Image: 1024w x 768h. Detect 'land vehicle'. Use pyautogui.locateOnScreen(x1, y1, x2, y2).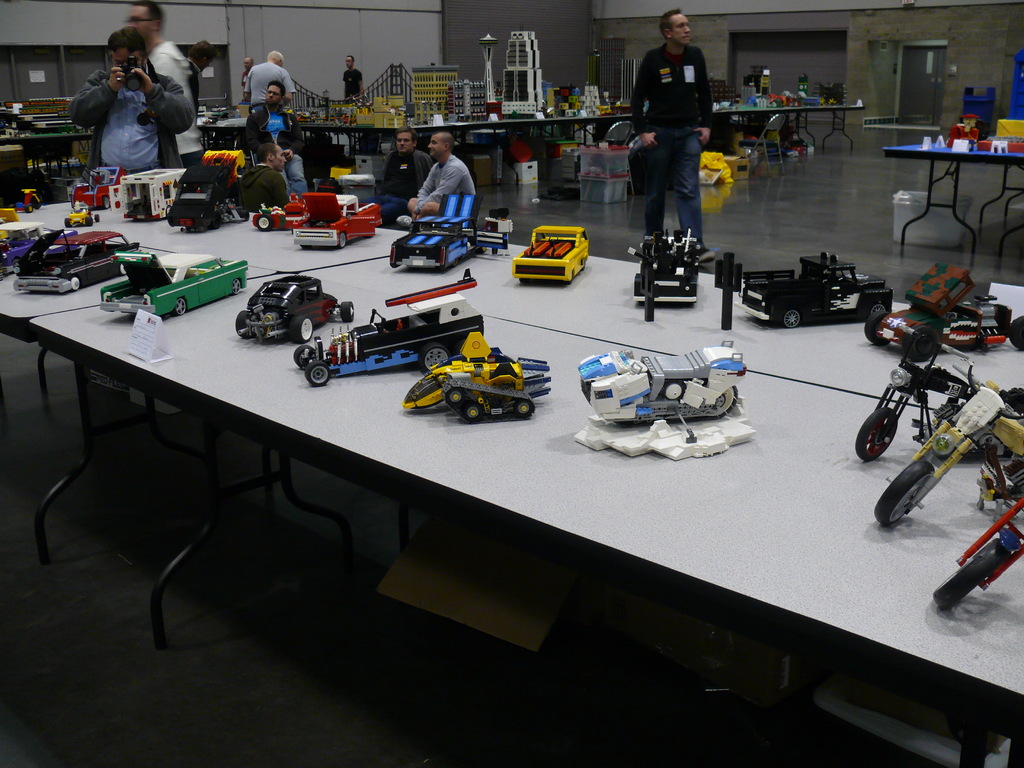
pyautogui.locateOnScreen(403, 332, 551, 419).
